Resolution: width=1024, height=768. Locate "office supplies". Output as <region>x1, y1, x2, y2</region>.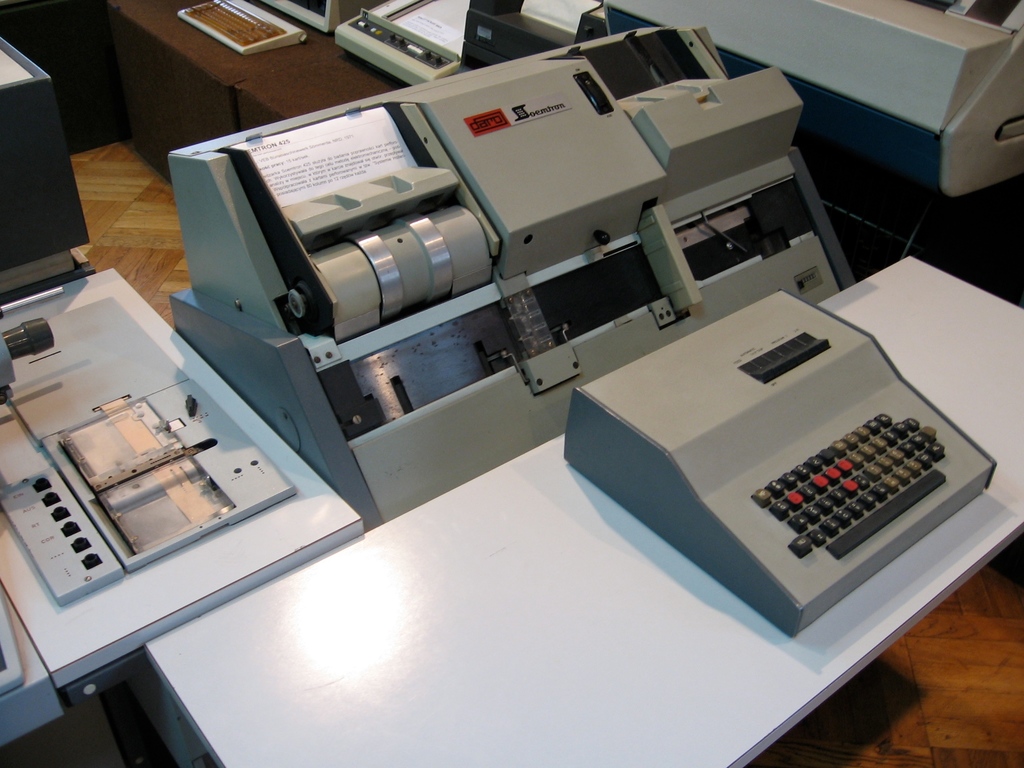
<region>454, 6, 574, 58</region>.
